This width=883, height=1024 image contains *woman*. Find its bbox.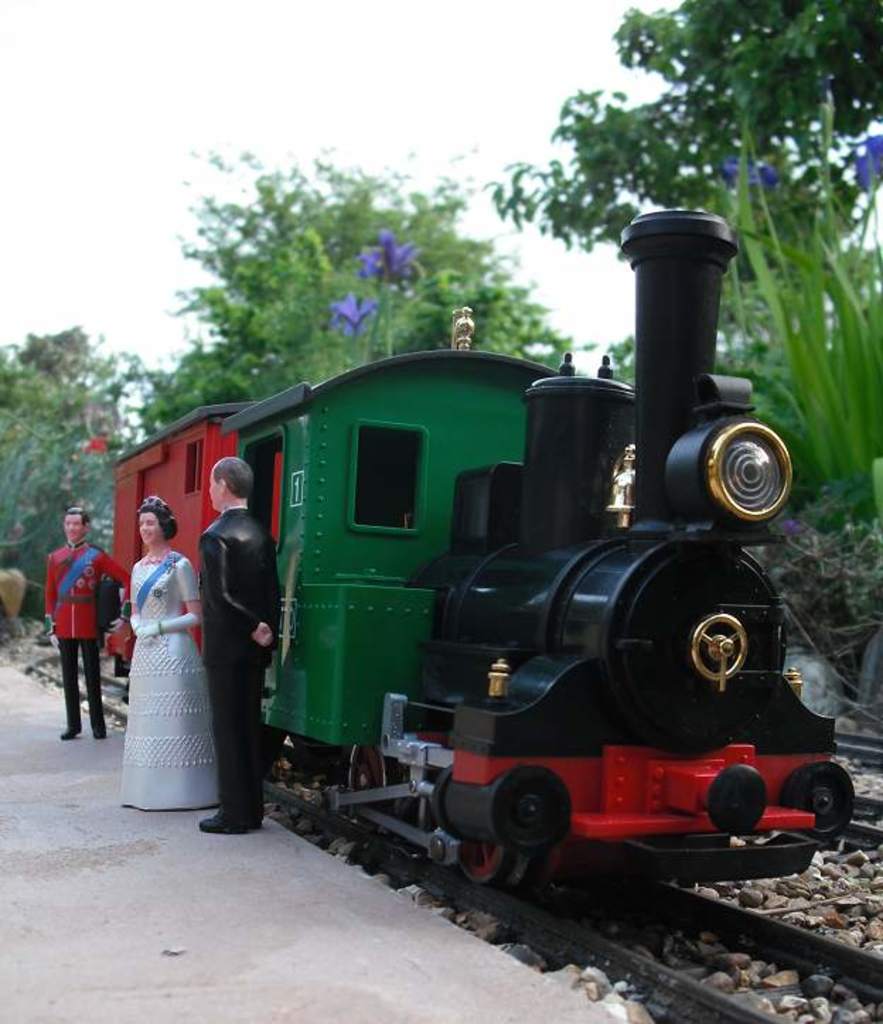
bbox=(112, 501, 214, 825).
